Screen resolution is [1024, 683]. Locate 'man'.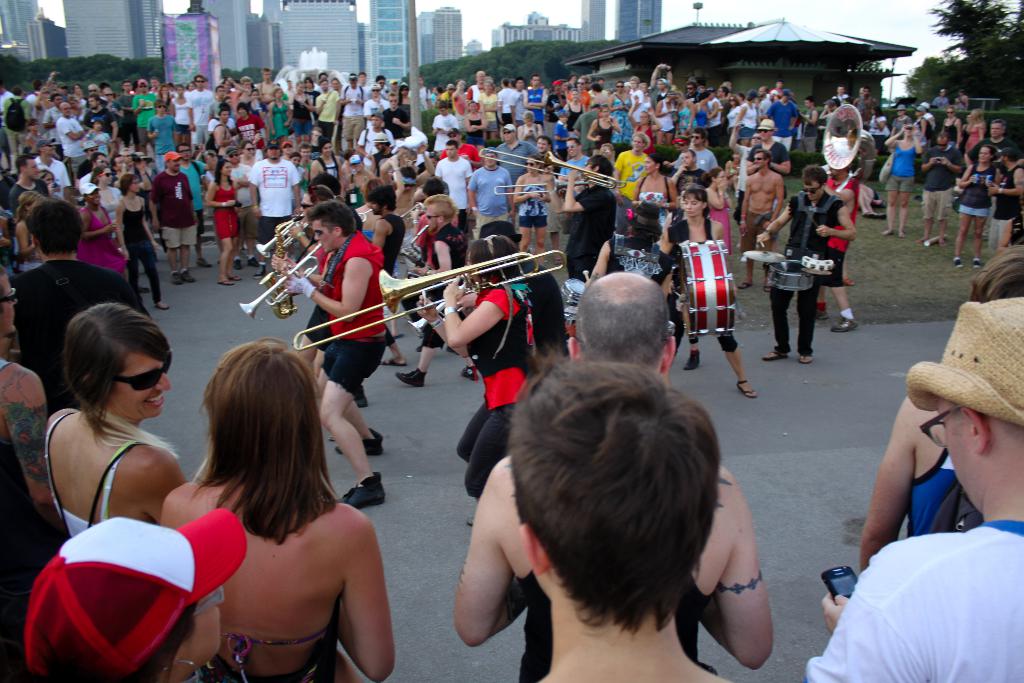
Rect(331, 77, 343, 94).
